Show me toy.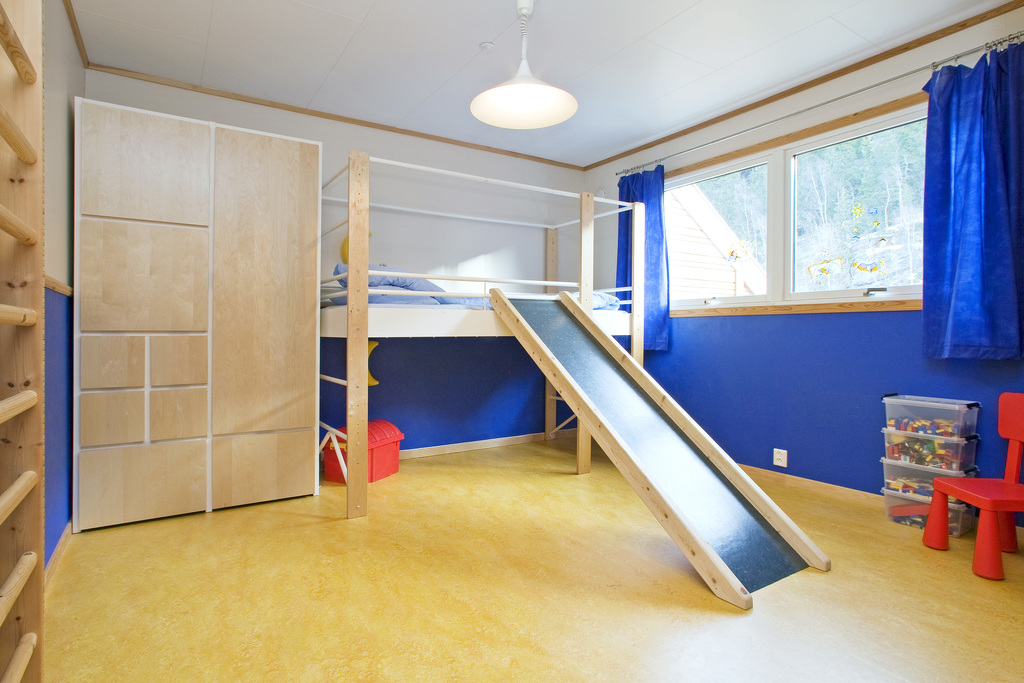
toy is here: 326:420:409:480.
